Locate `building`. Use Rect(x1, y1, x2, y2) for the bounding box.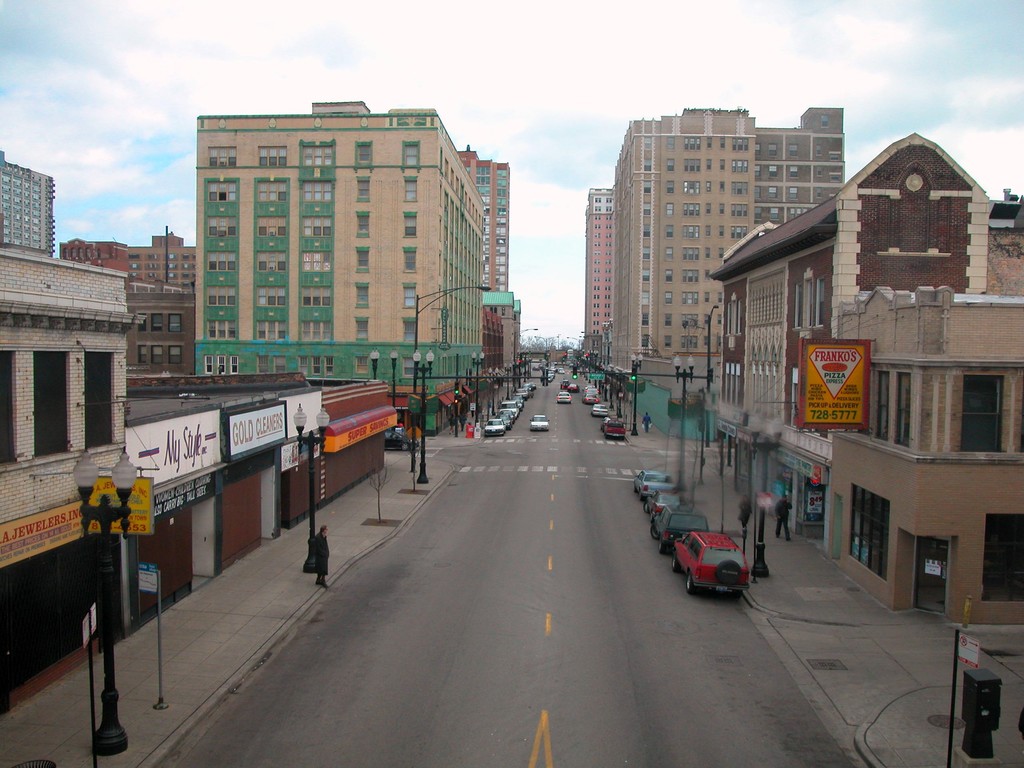
Rect(0, 152, 54, 253).
